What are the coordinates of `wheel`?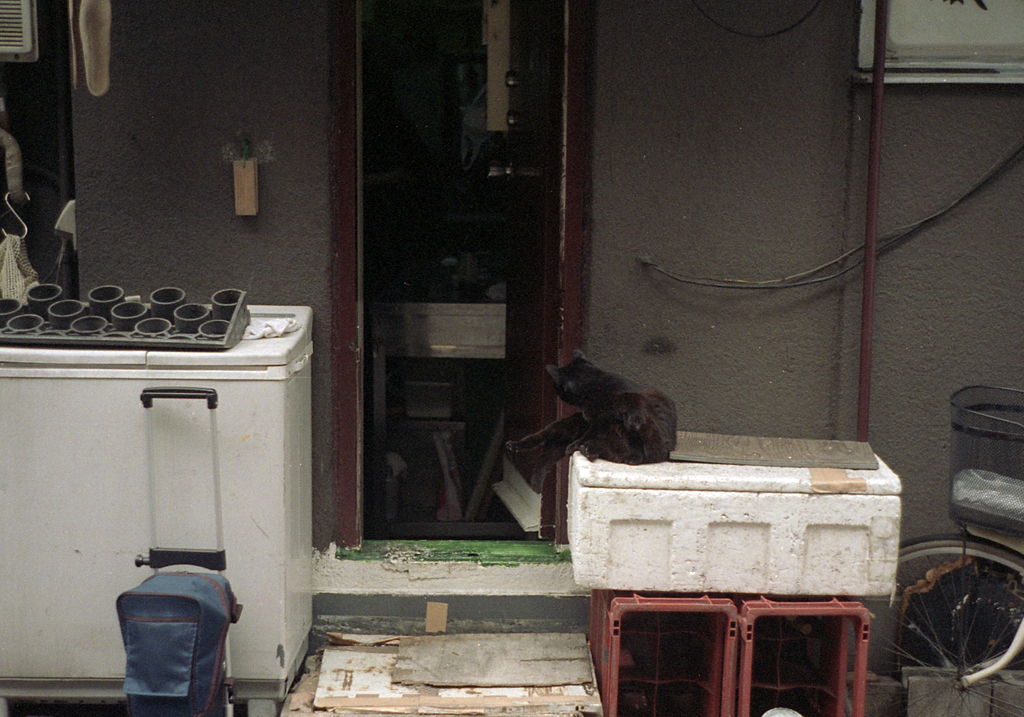
{"left": 838, "top": 531, "right": 1023, "bottom": 716}.
